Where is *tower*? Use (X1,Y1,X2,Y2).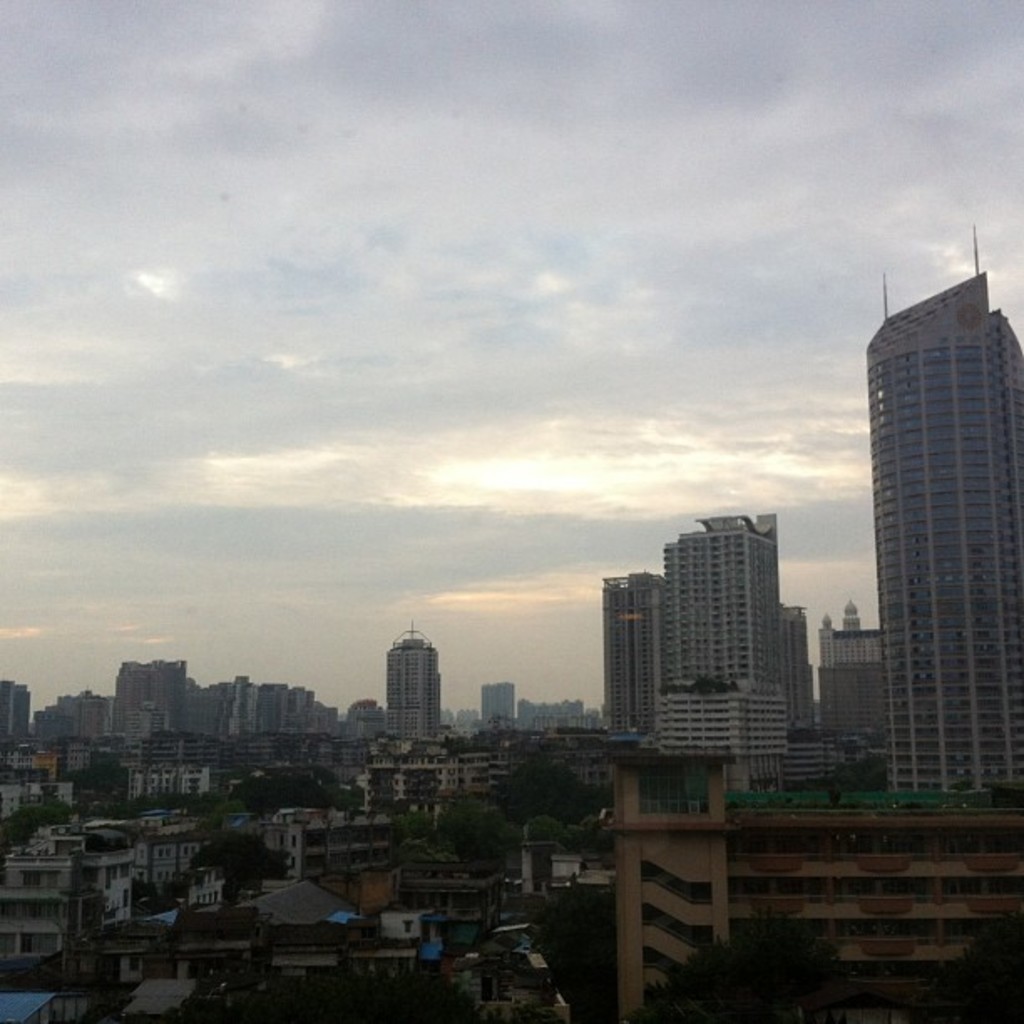
(664,504,773,681).
